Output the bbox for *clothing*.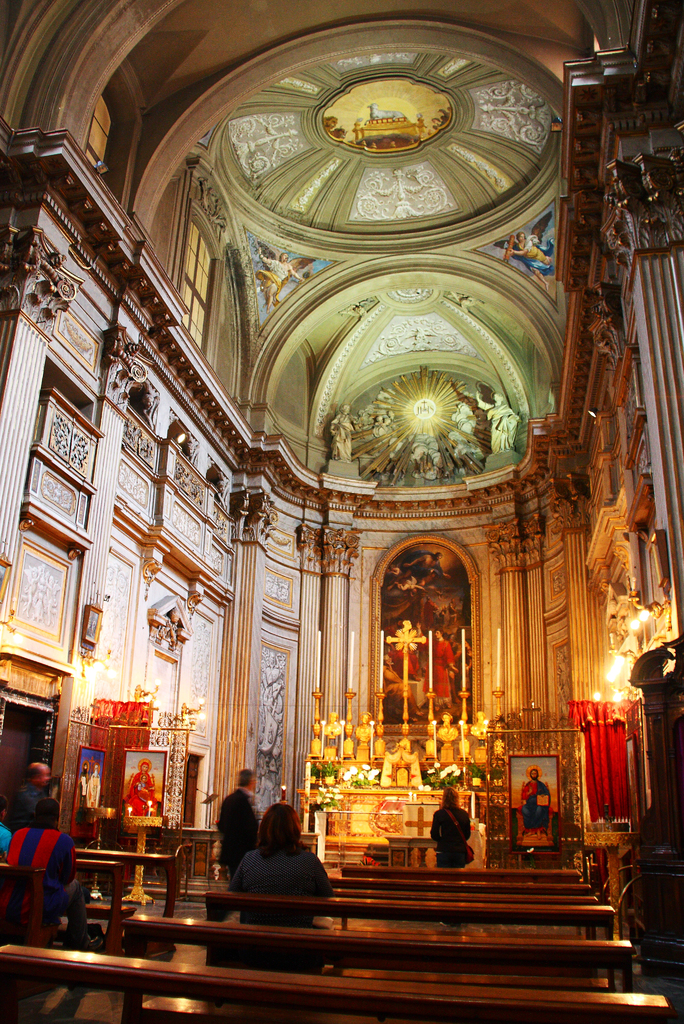
[x1=0, y1=823, x2=10, y2=858].
